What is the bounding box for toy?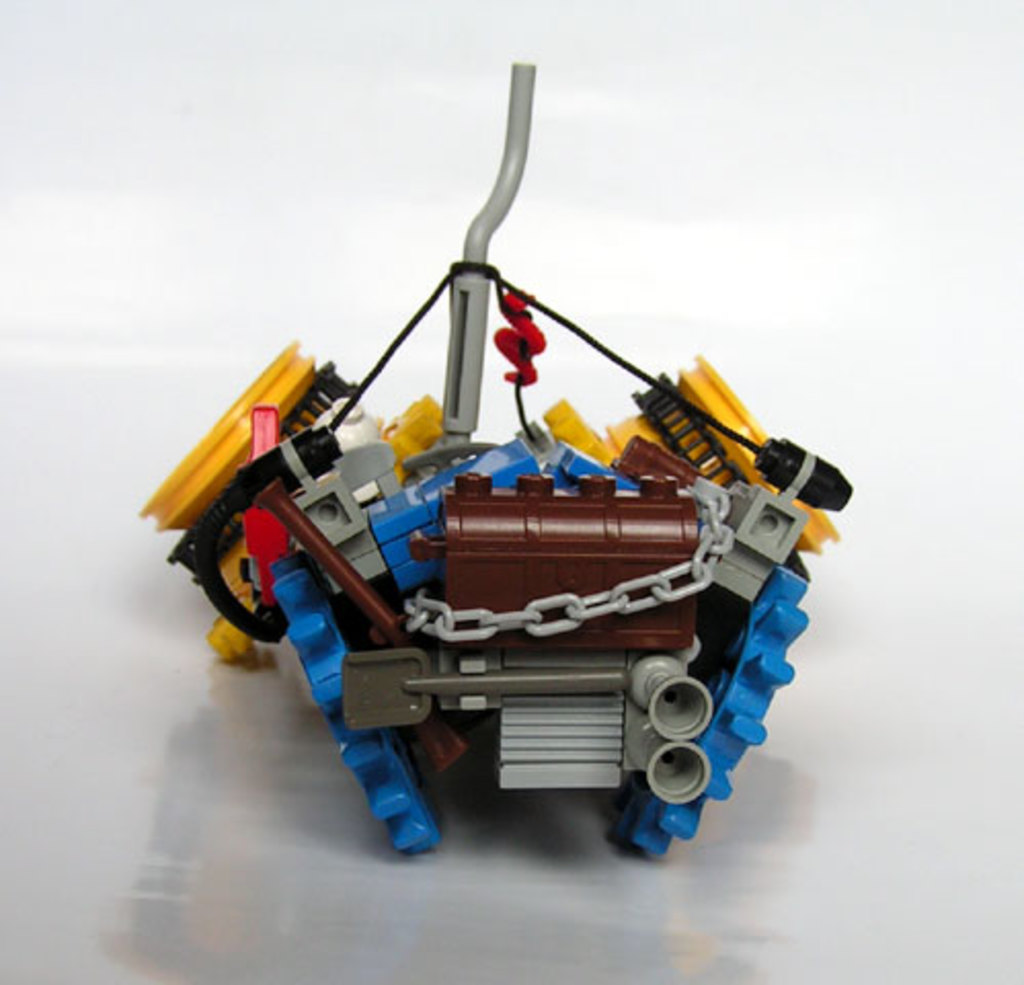
x1=127, y1=127, x2=860, y2=856.
